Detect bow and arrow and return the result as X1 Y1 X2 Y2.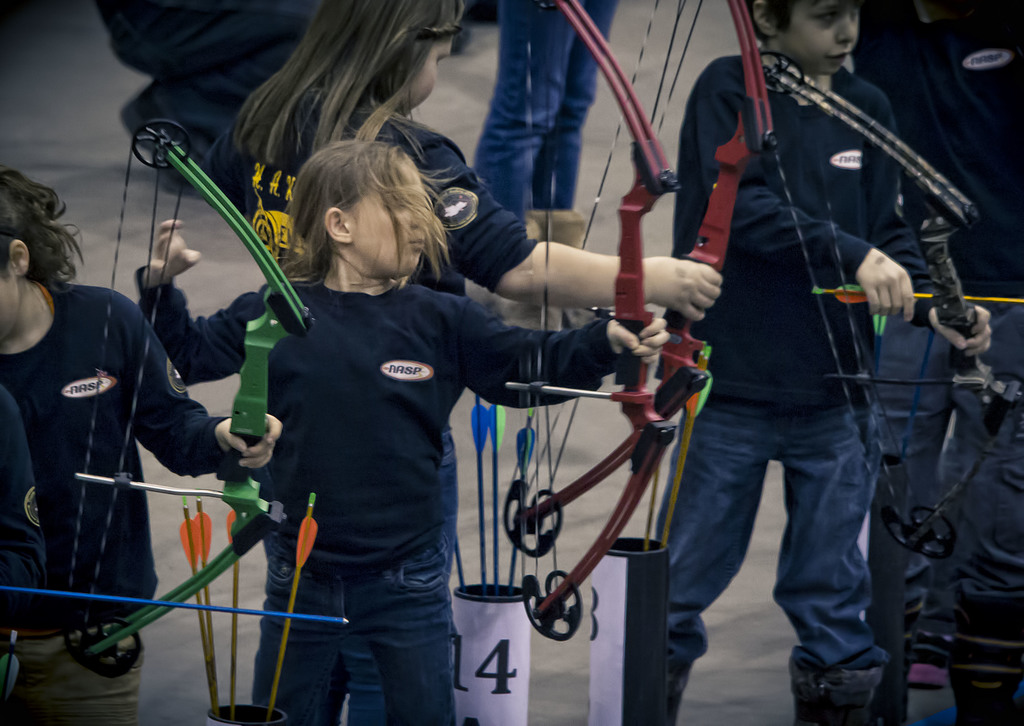
445 60 682 640.
